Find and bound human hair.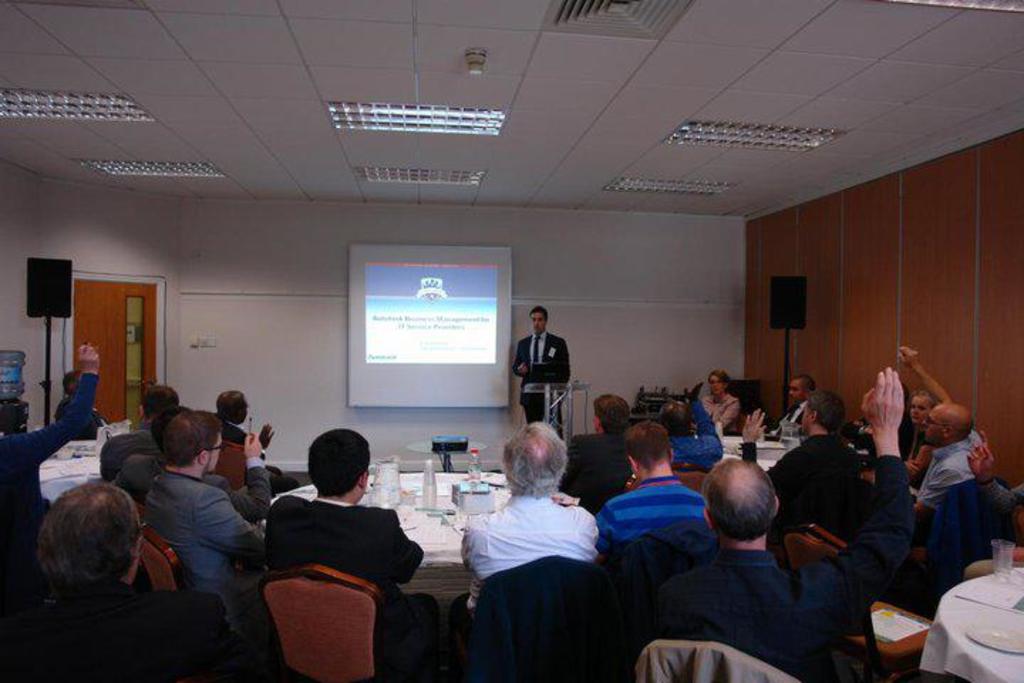
Bound: 159, 410, 223, 465.
